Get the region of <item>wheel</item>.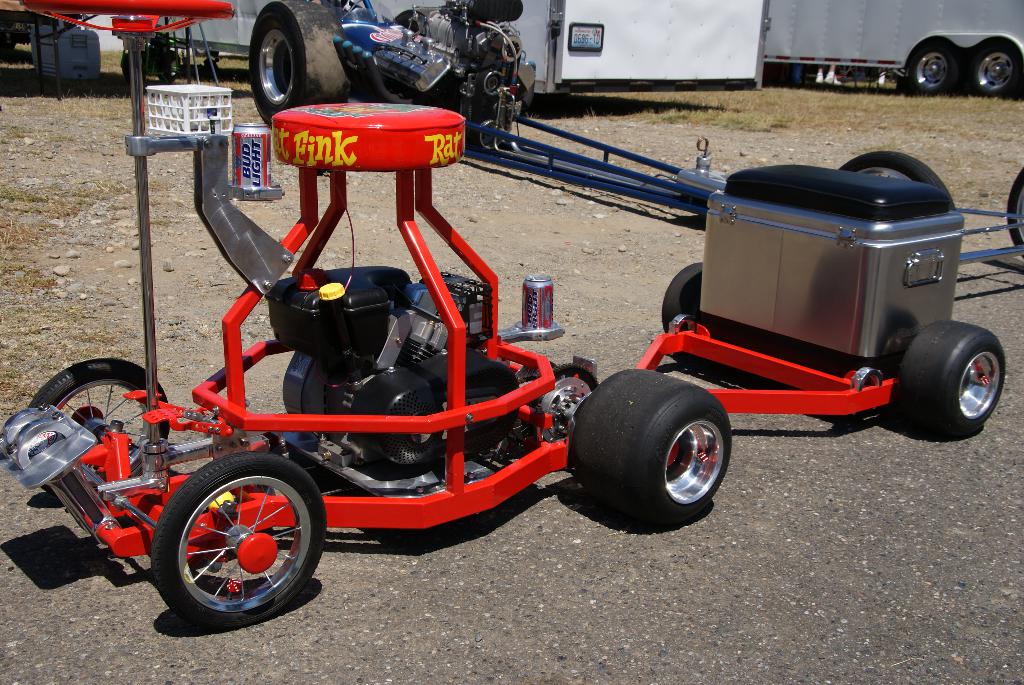
x1=659 y1=254 x2=731 y2=354.
